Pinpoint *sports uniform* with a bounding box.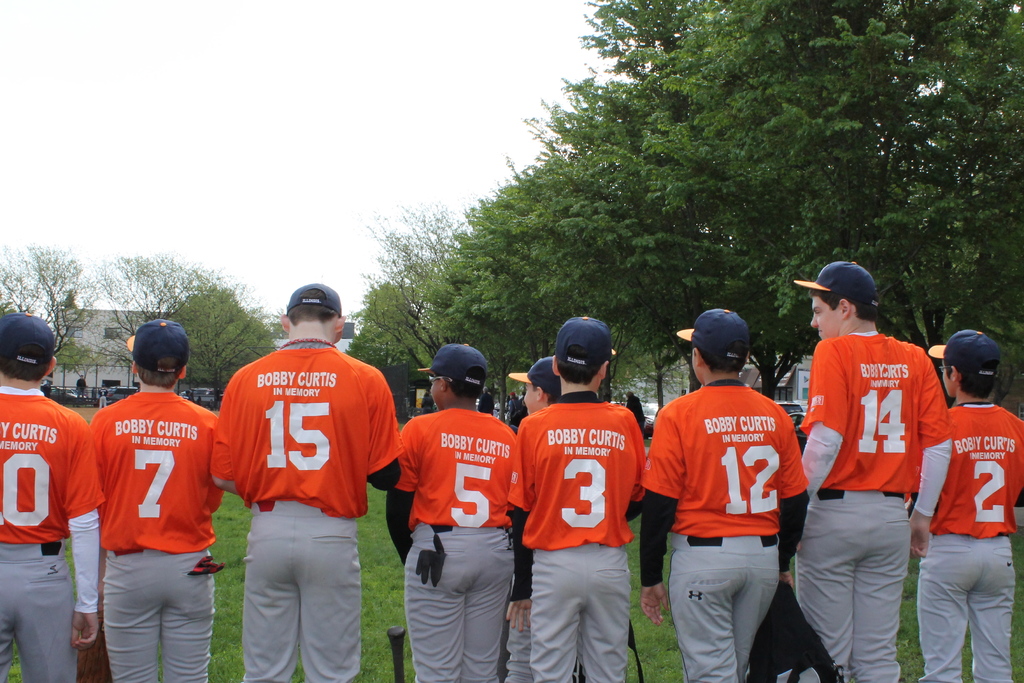
[787, 317, 941, 682].
